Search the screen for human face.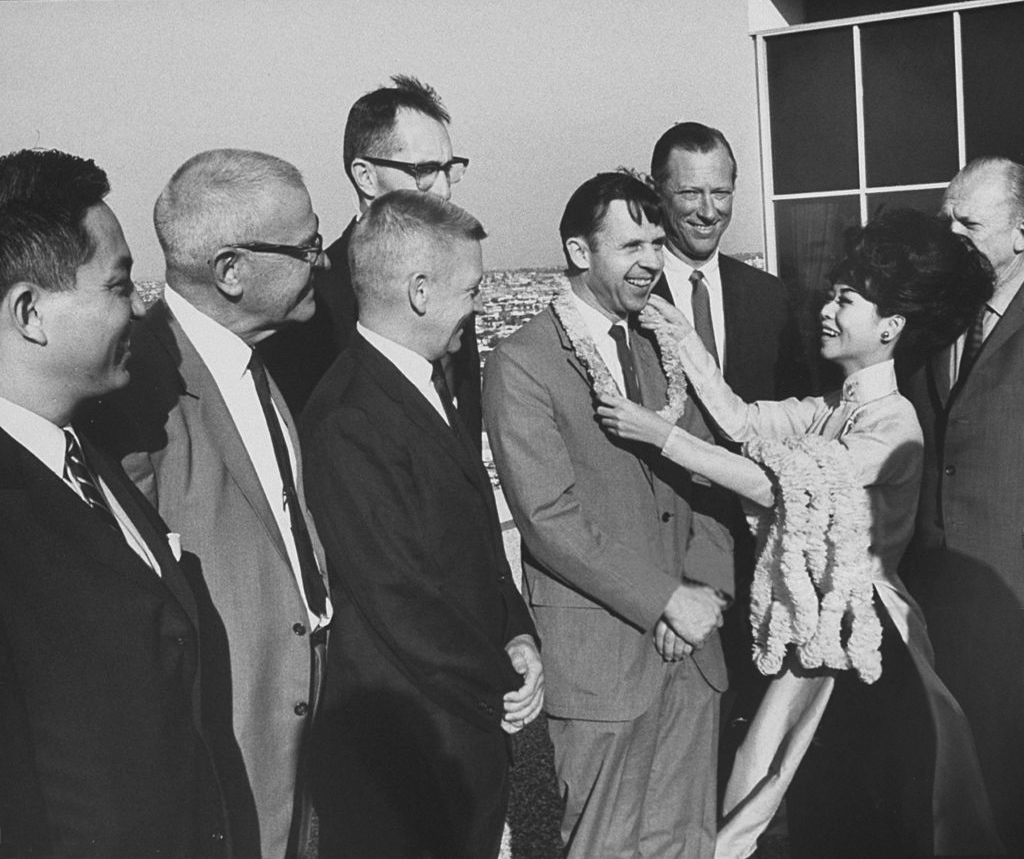
Found at (37,200,145,393).
